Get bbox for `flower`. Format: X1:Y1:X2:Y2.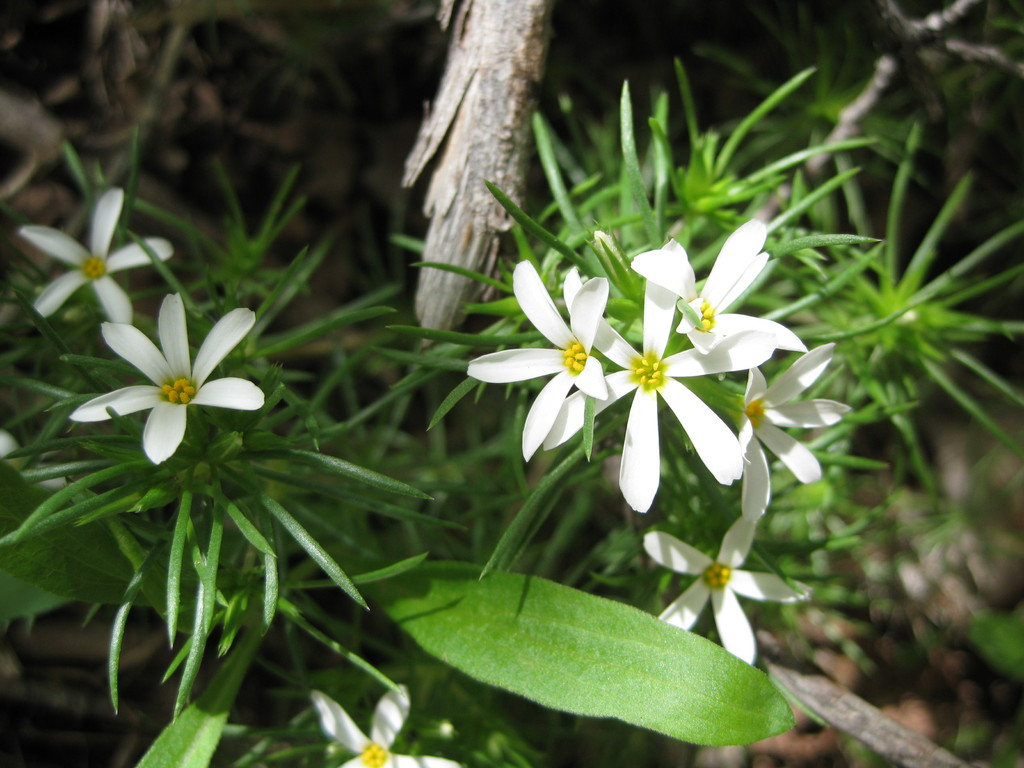
630:220:808:356.
